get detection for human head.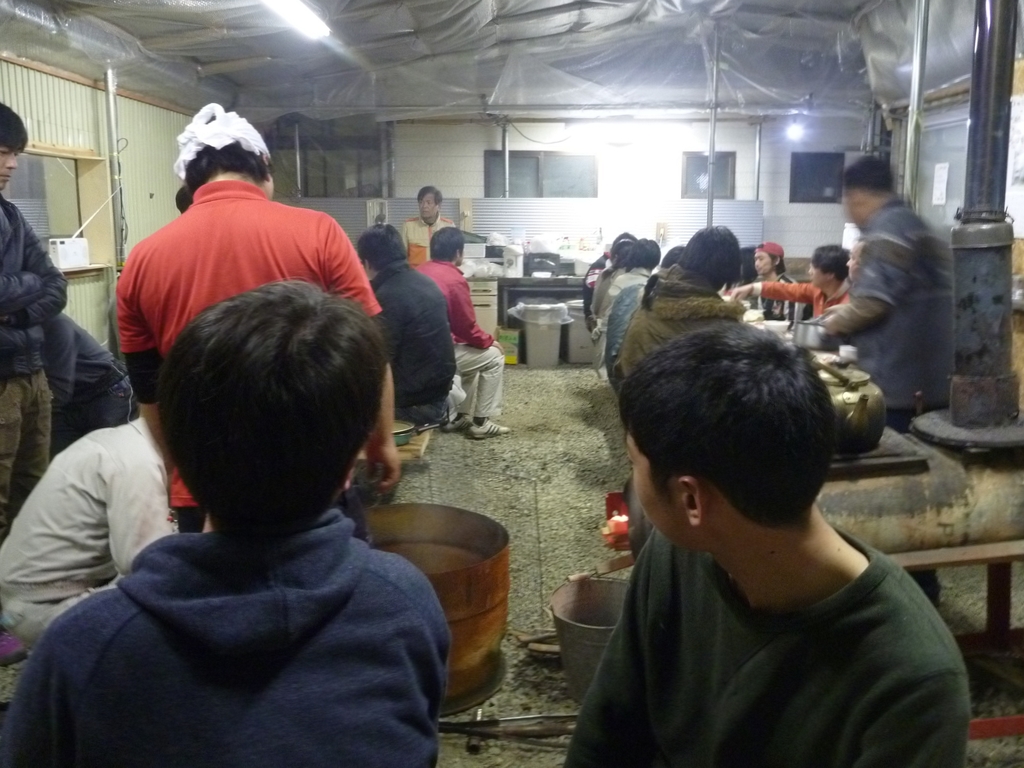
Detection: <bbox>174, 184, 191, 214</bbox>.
